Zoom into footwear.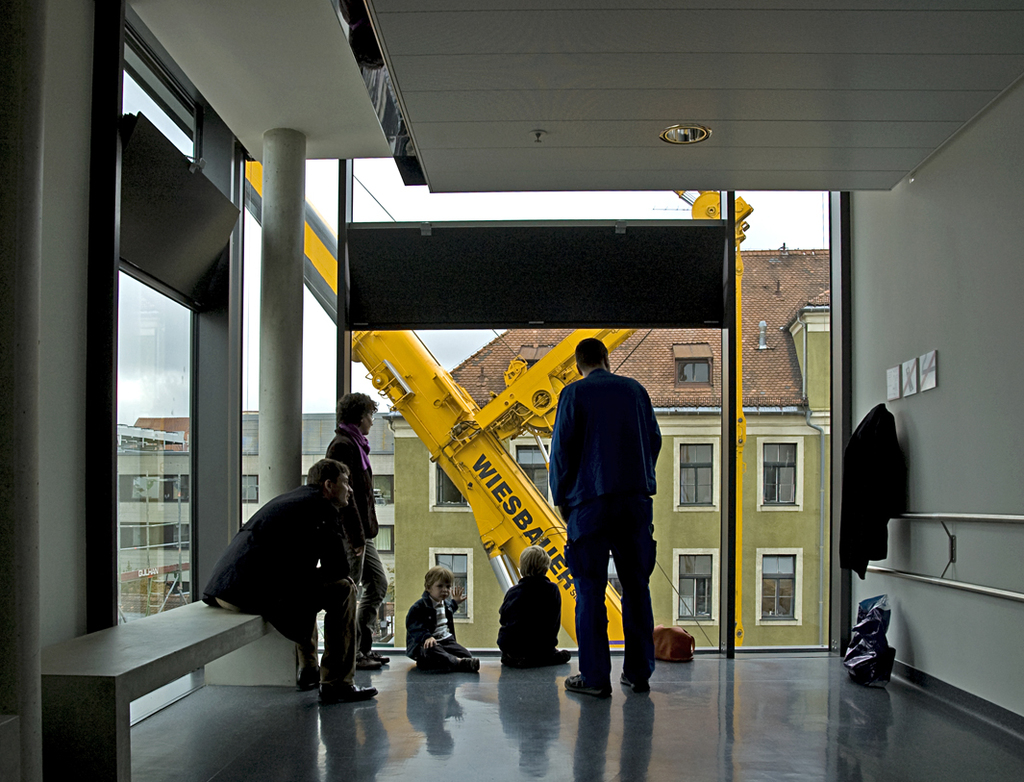
Zoom target: box=[355, 659, 380, 666].
